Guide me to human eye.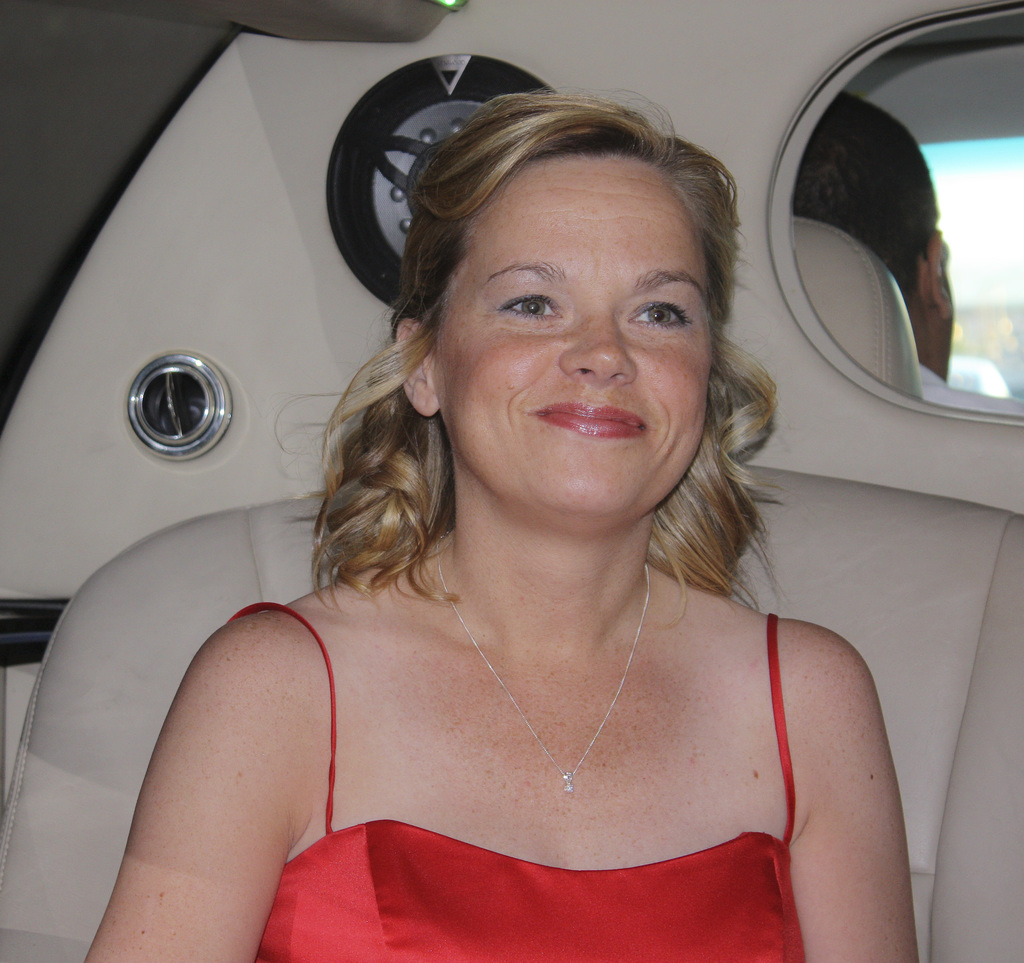
Guidance: left=628, top=298, right=691, bottom=329.
